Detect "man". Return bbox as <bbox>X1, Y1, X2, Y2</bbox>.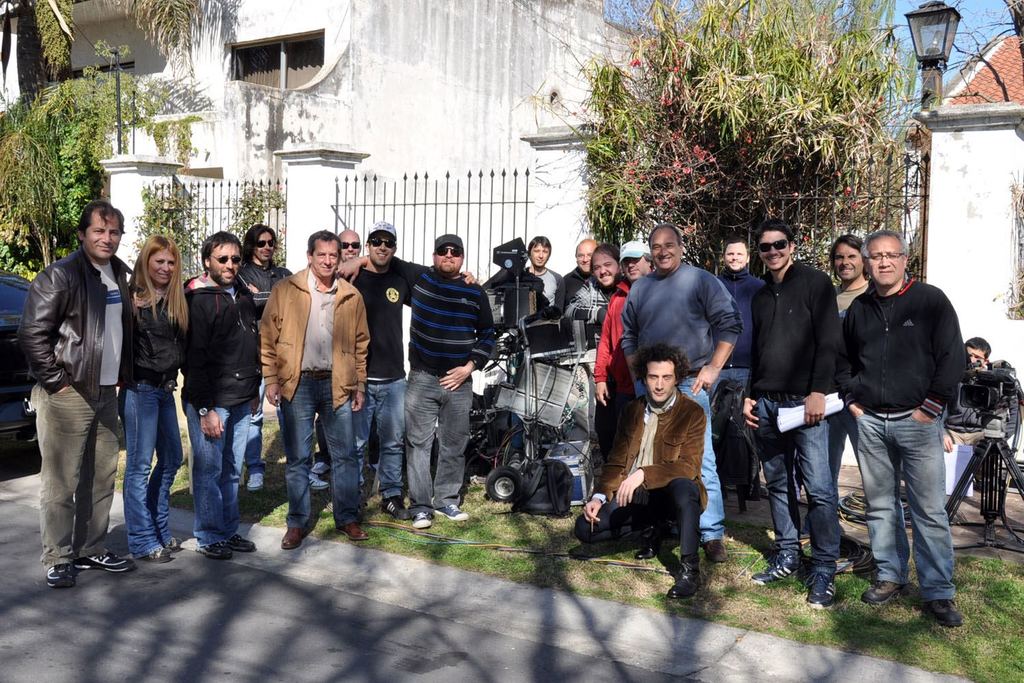
<bbox>173, 231, 266, 562</bbox>.
